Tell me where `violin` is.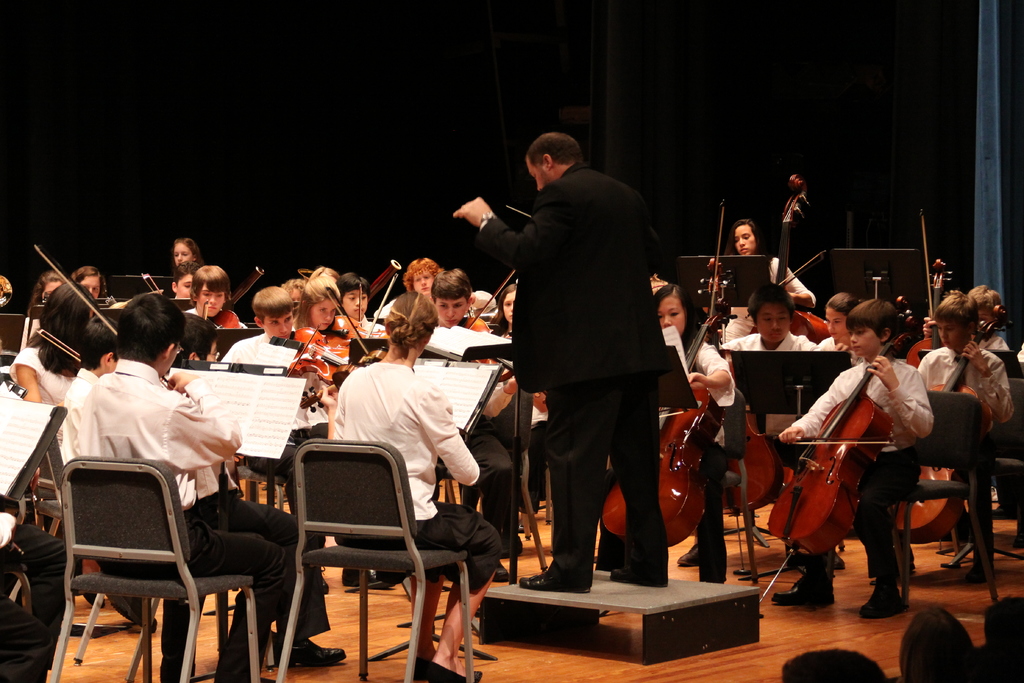
`violin` is at rect(32, 239, 187, 397).
